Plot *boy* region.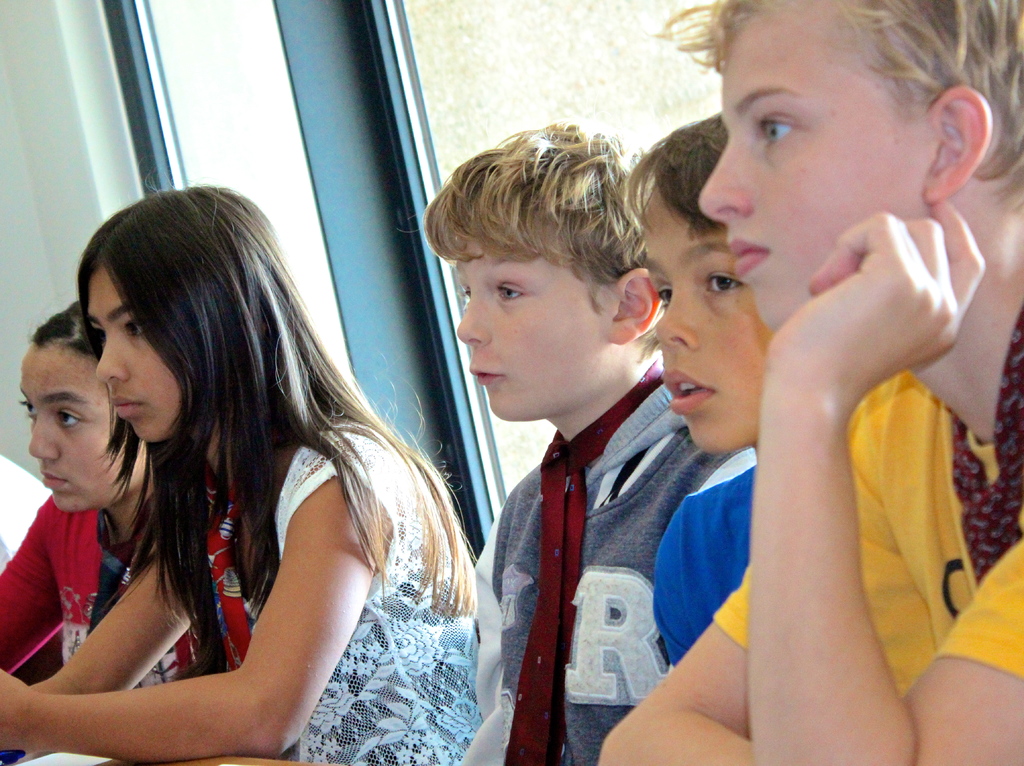
Plotted at region(589, 0, 1023, 765).
